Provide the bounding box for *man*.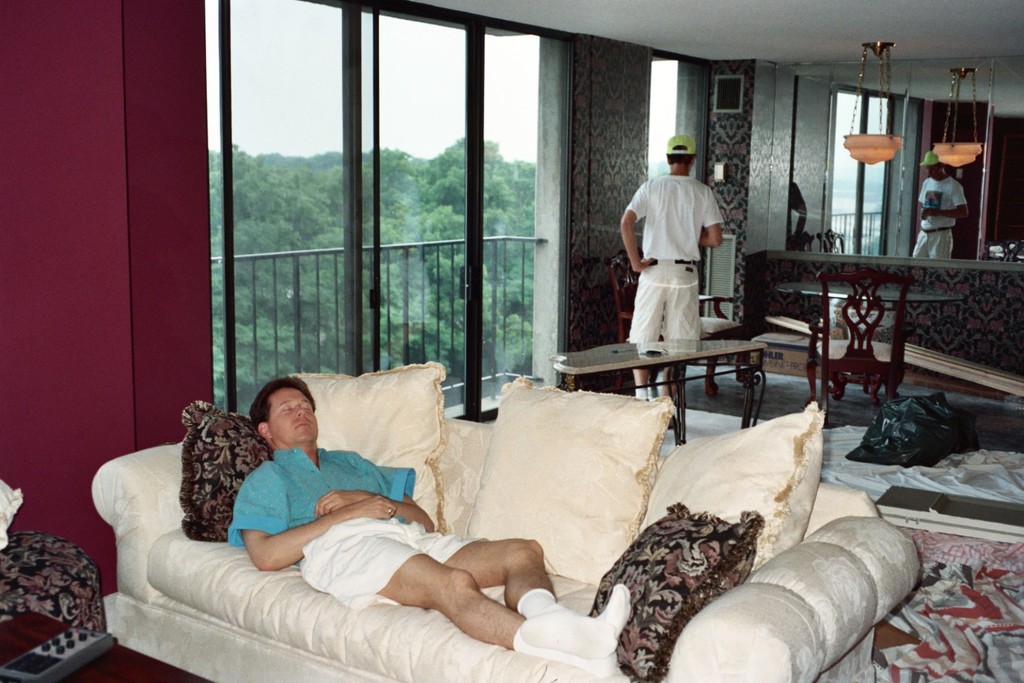
<bbox>610, 158, 737, 357</bbox>.
